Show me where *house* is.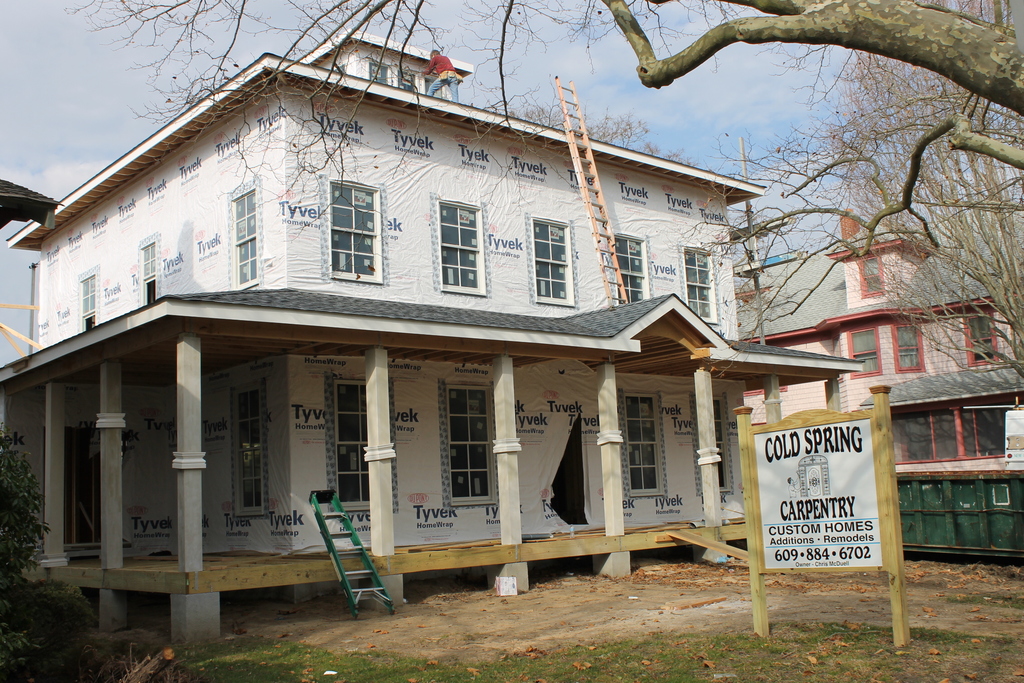
*house* is at [731,210,1023,477].
